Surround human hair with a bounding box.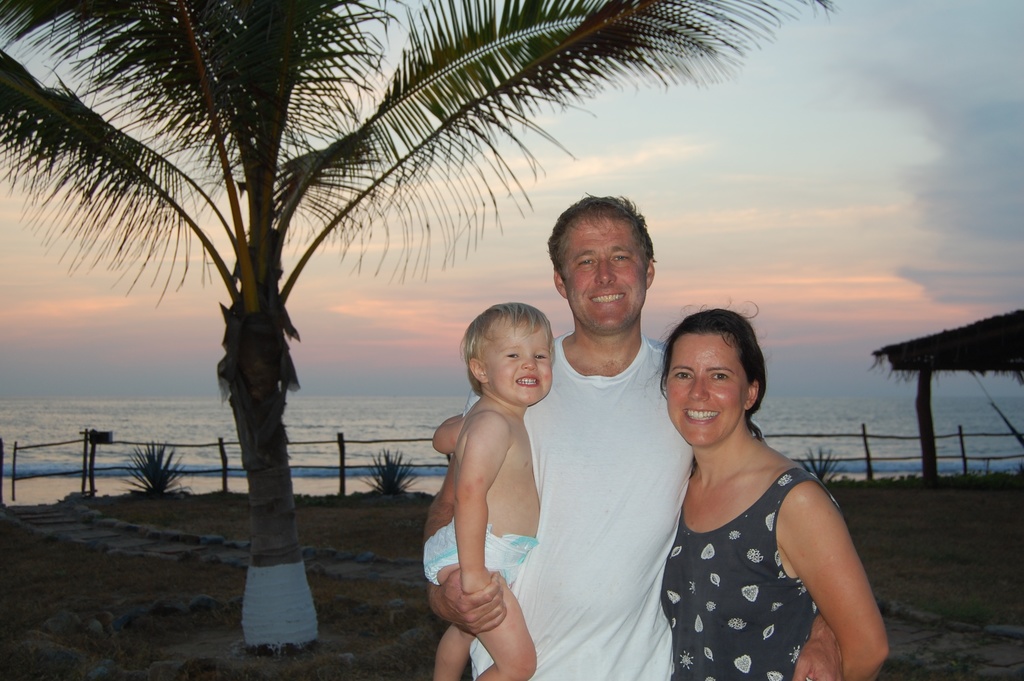
[left=462, top=301, right=556, bottom=404].
